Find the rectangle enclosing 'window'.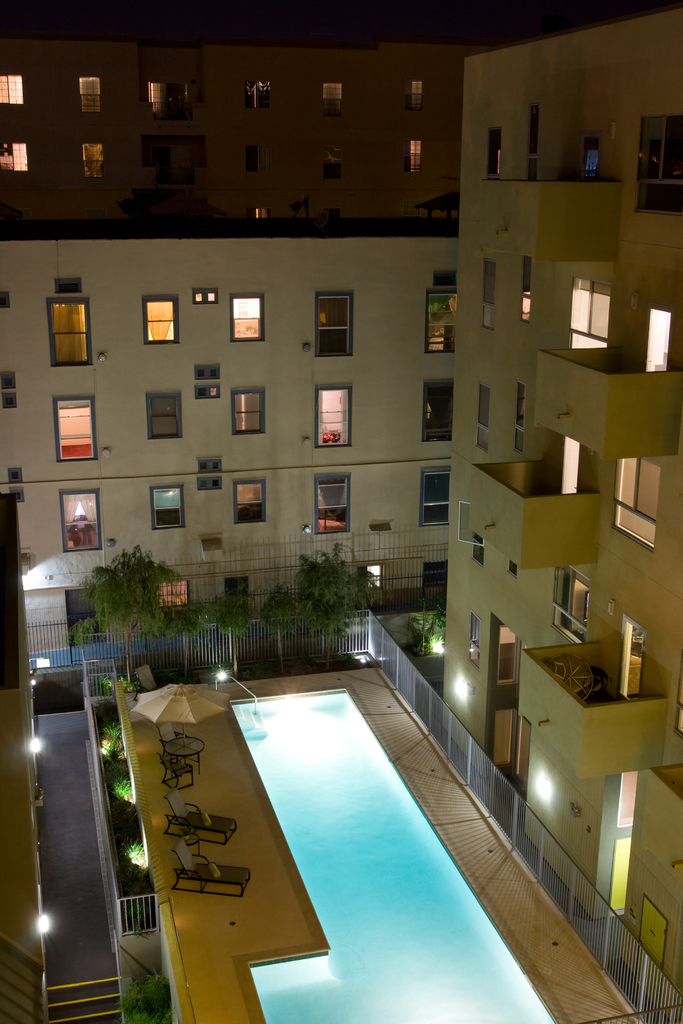
[left=400, top=83, right=429, bottom=113].
